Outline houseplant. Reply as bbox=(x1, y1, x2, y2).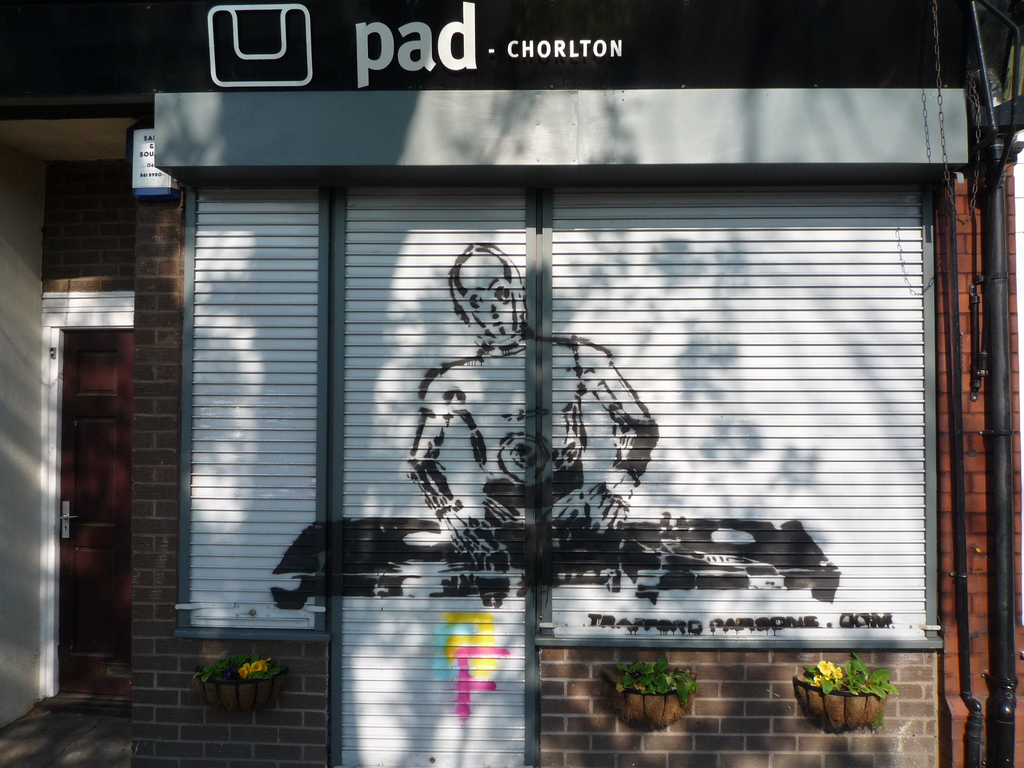
bbox=(794, 648, 900, 742).
